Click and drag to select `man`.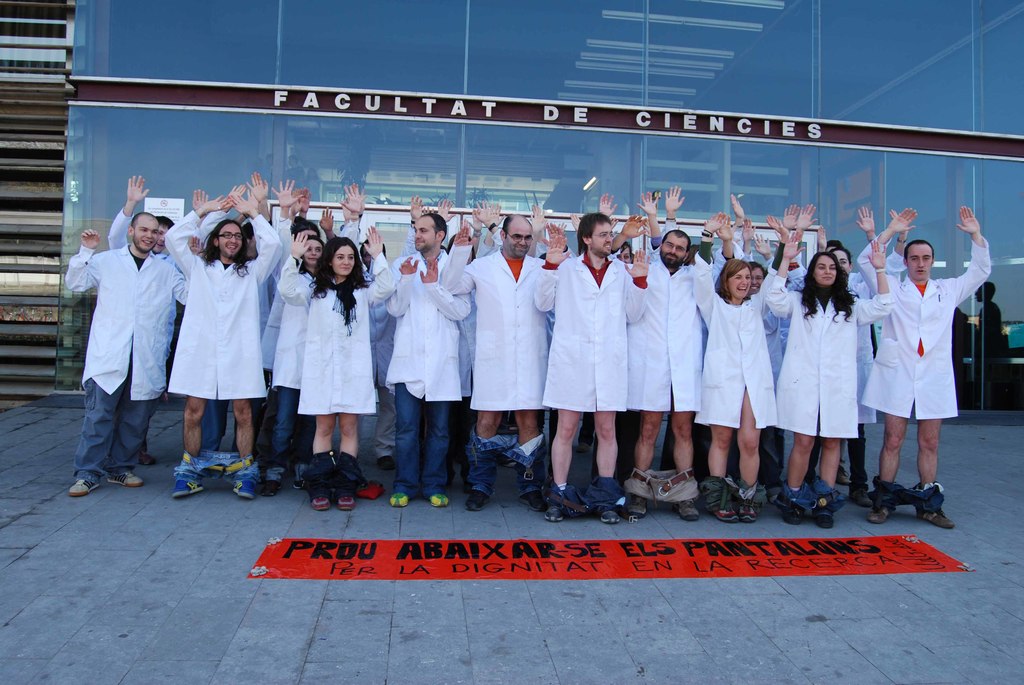
Selection: x1=253, y1=171, x2=355, y2=476.
